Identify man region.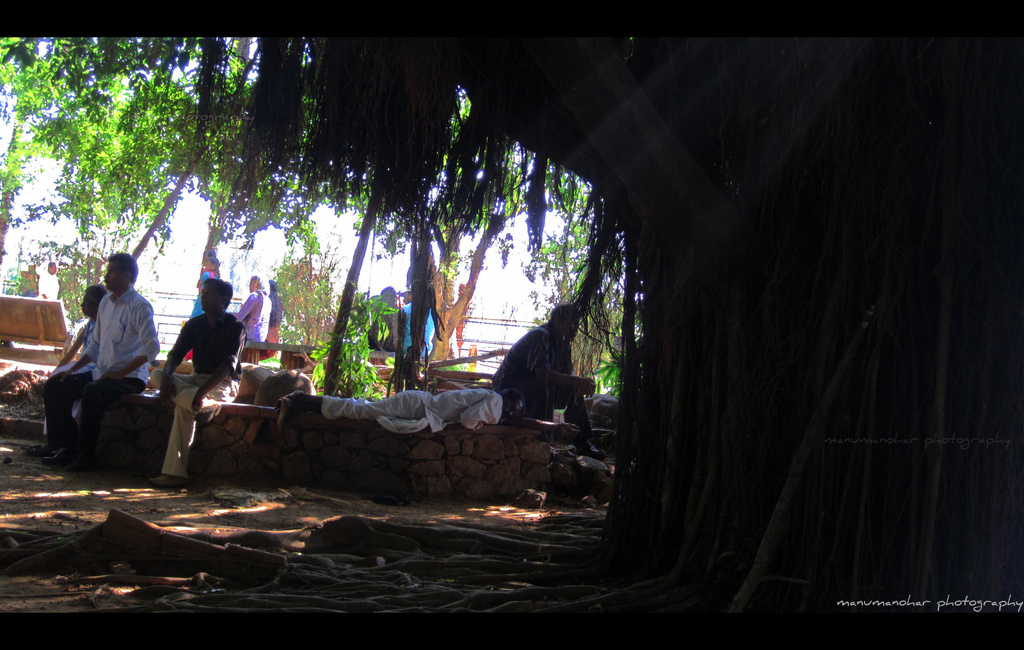
Region: {"left": 37, "top": 258, "right": 62, "bottom": 303}.
